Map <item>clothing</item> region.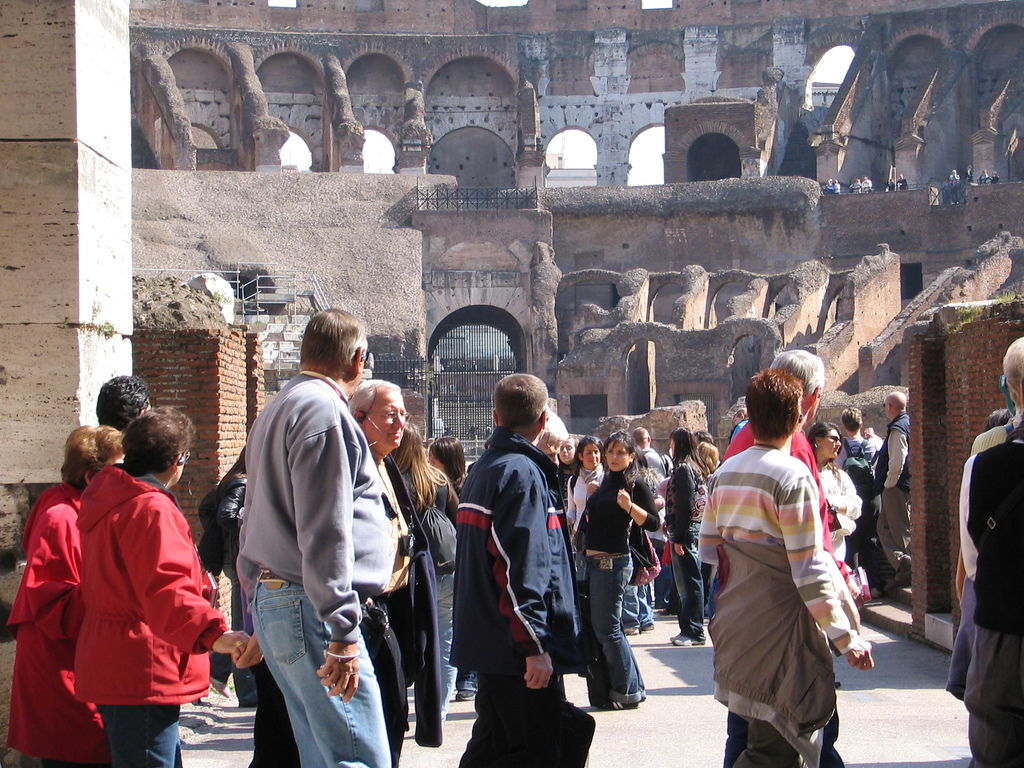
Mapped to crop(234, 365, 397, 767).
